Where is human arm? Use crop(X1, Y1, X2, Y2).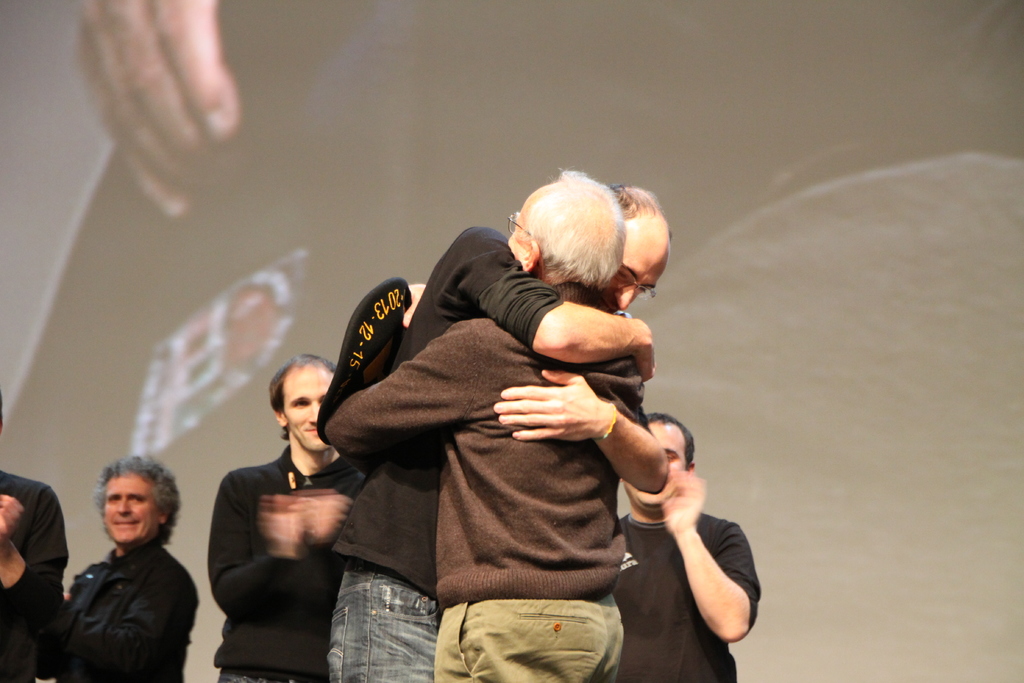
crop(635, 443, 751, 648).
